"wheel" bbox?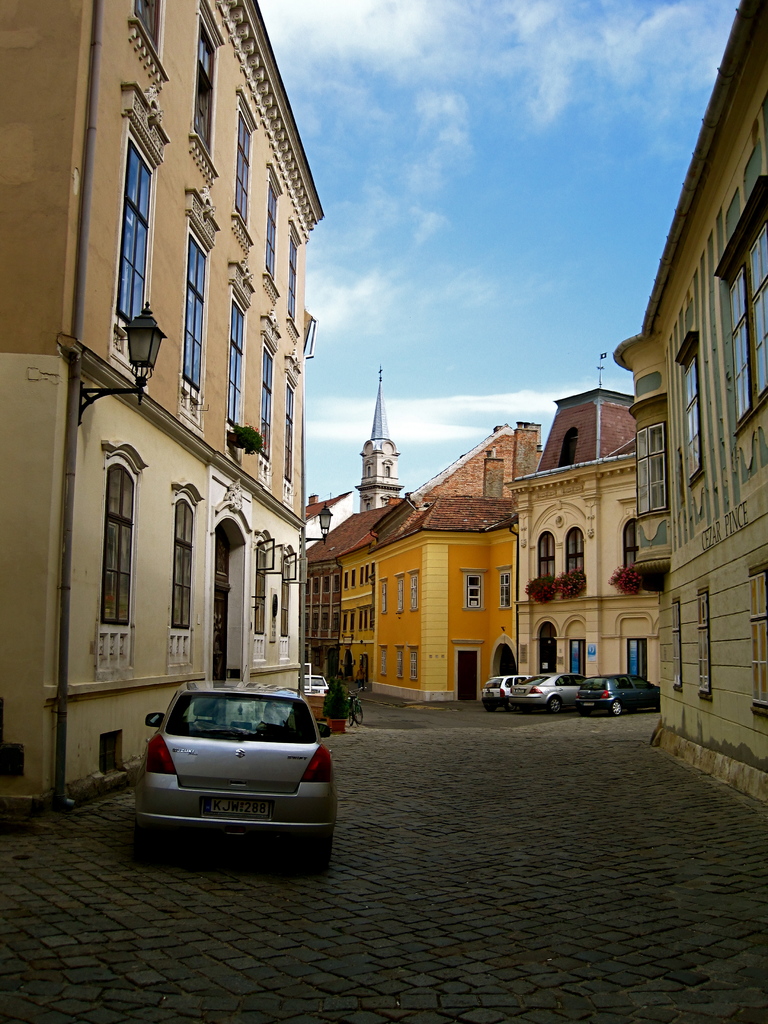
{"left": 546, "top": 695, "right": 560, "bottom": 712}
